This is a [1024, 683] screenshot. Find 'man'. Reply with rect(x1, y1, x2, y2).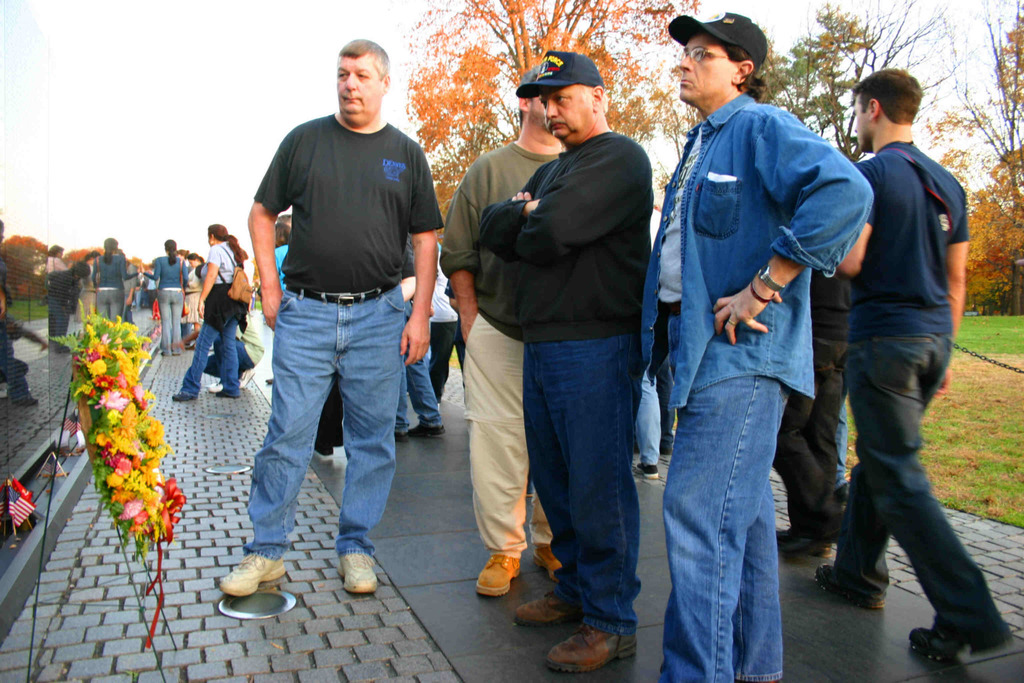
rect(769, 260, 859, 567).
